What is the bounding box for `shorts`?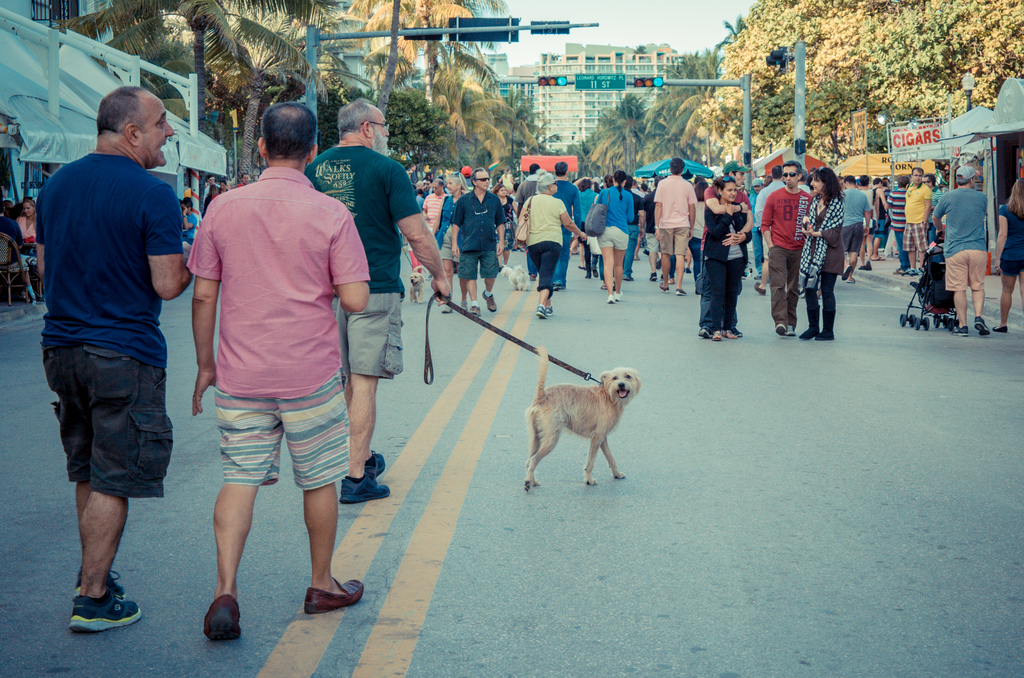
444, 228, 456, 262.
